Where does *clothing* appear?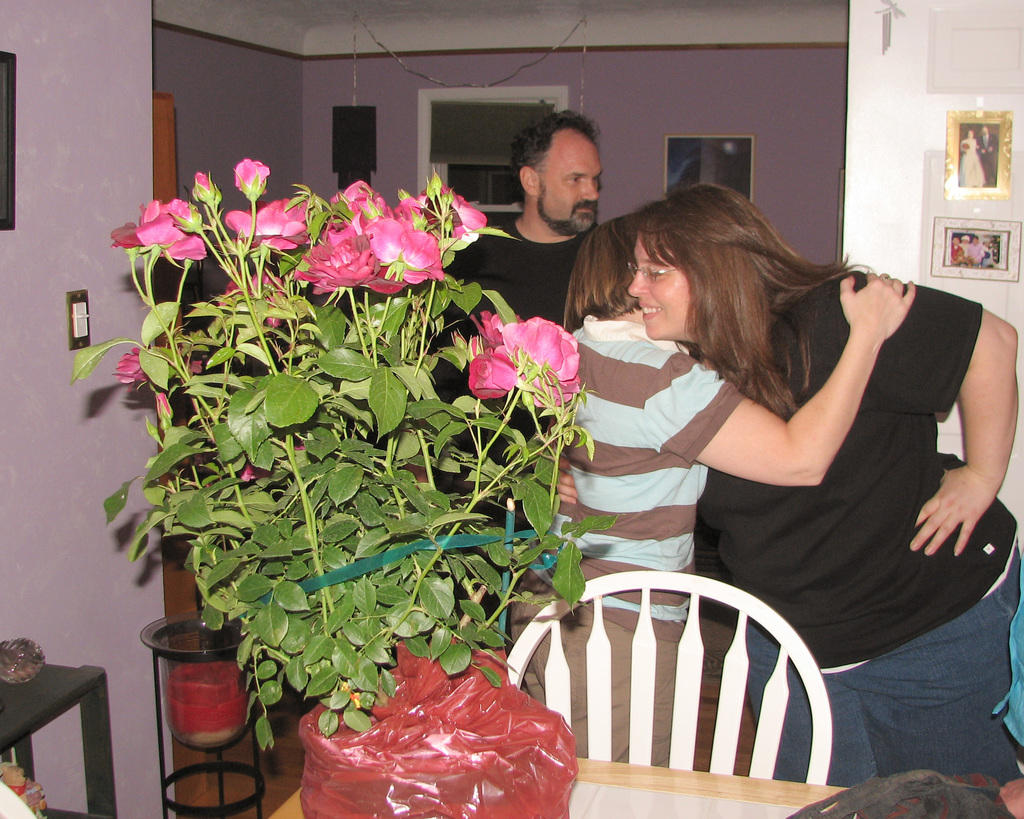
Appears at l=550, t=319, r=746, b=764.
